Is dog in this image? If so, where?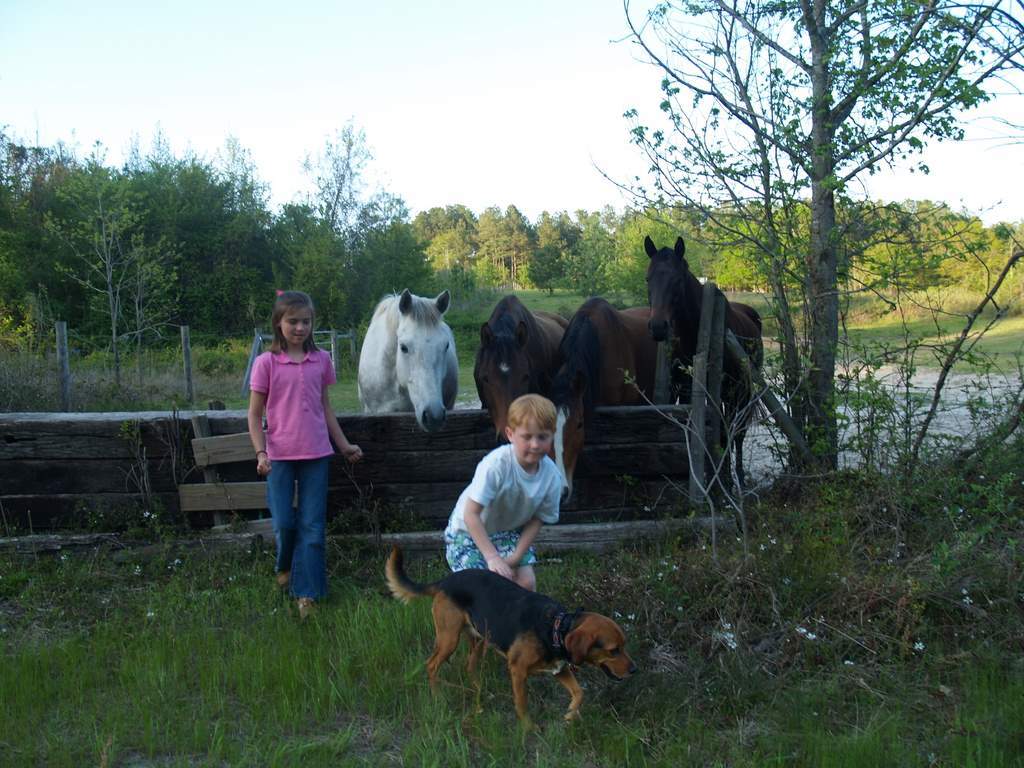
Yes, at bbox=[382, 538, 638, 742].
